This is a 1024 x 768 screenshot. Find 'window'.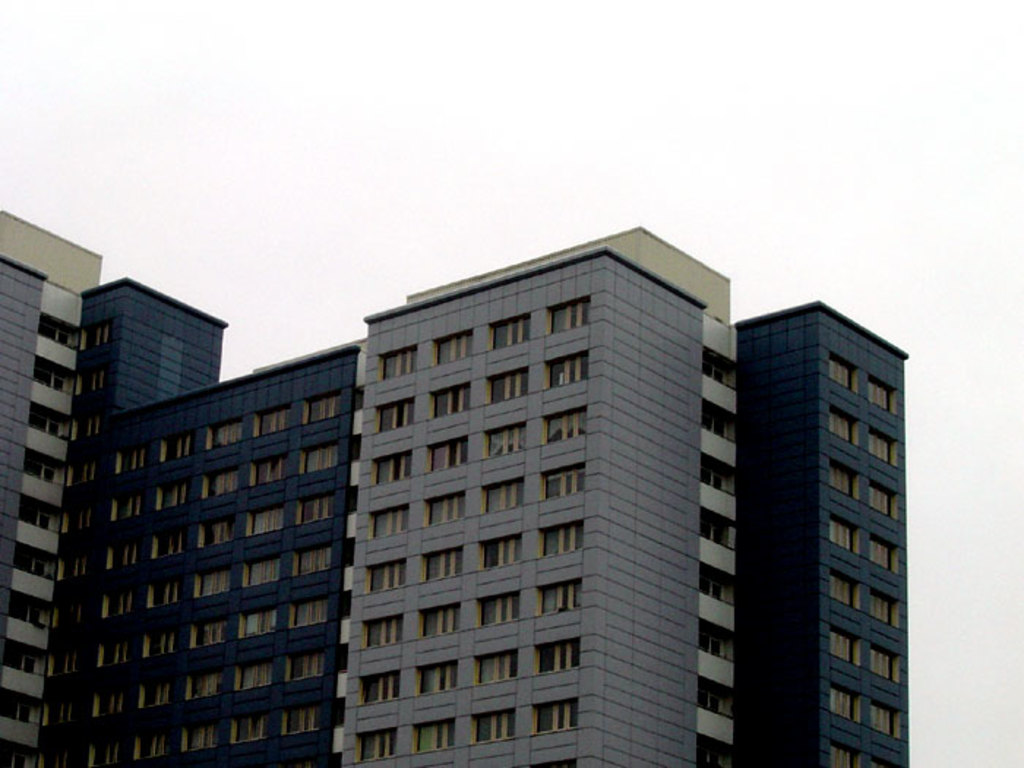
Bounding box: l=829, t=408, r=865, b=451.
